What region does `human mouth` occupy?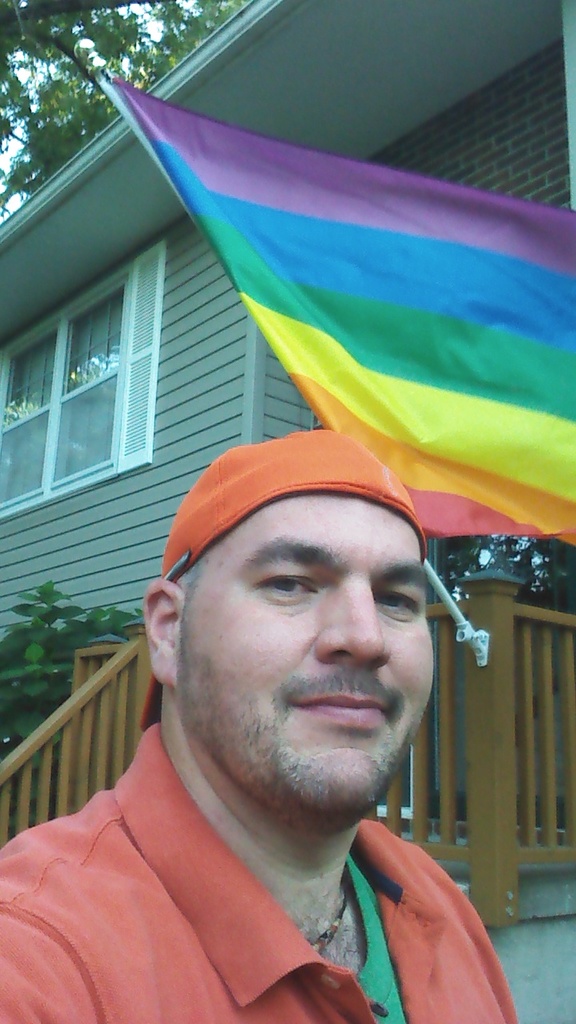
detection(291, 693, 391, 722).
